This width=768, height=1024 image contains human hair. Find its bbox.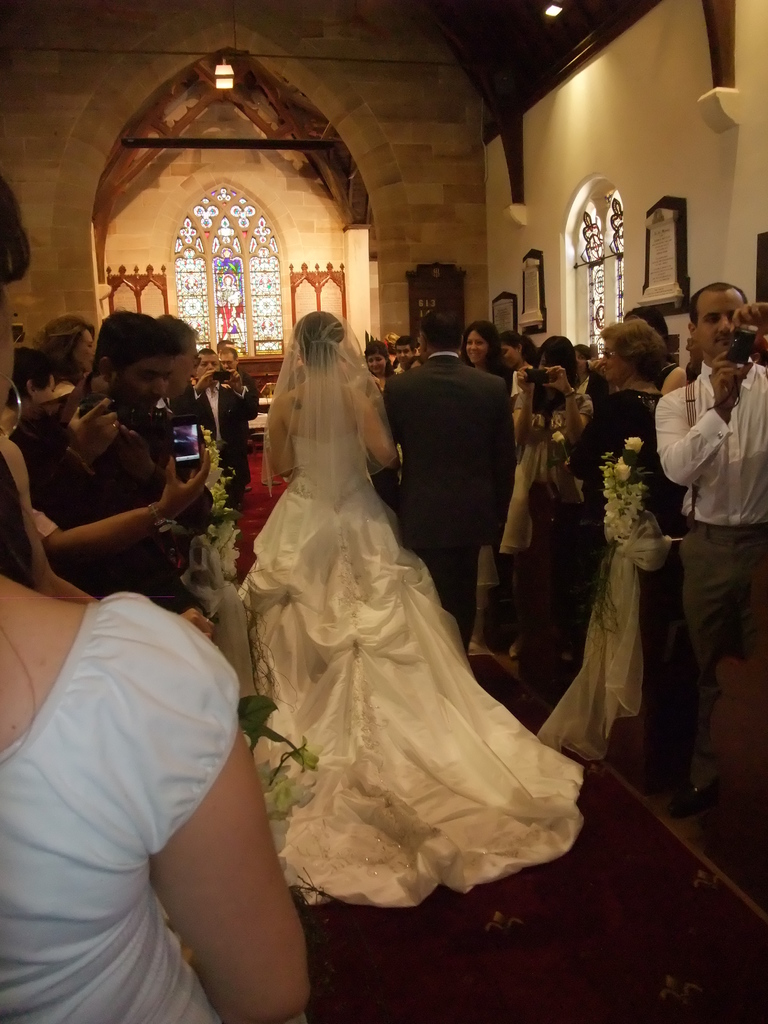
bbox=[198, 350, 214, 364].
